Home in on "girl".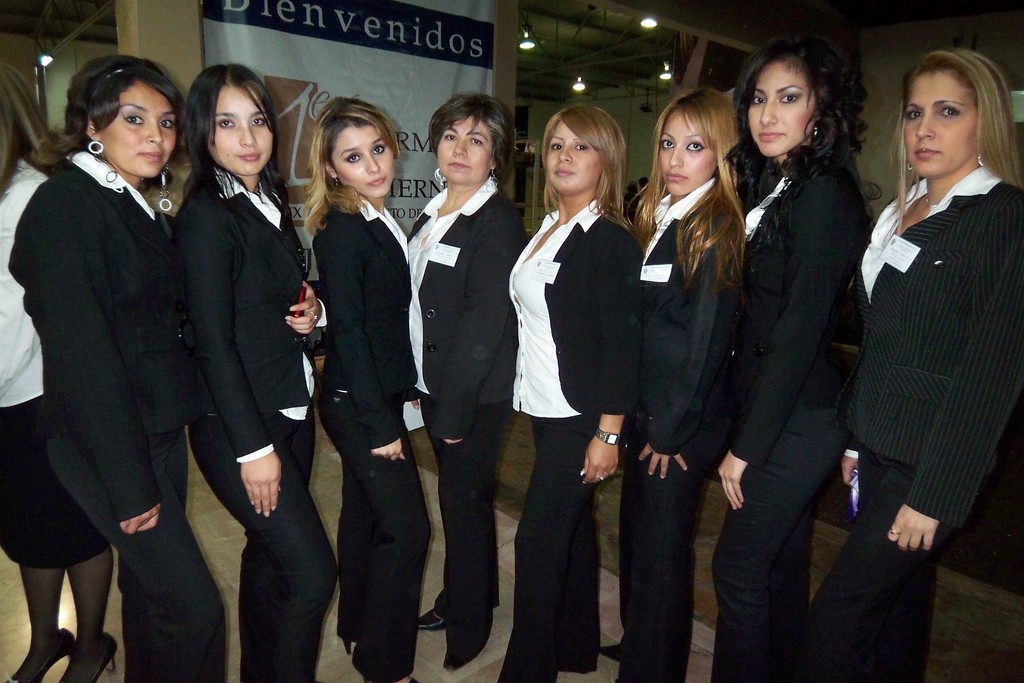
Homed in at left=710, top=34, right=874, bottom=682.
